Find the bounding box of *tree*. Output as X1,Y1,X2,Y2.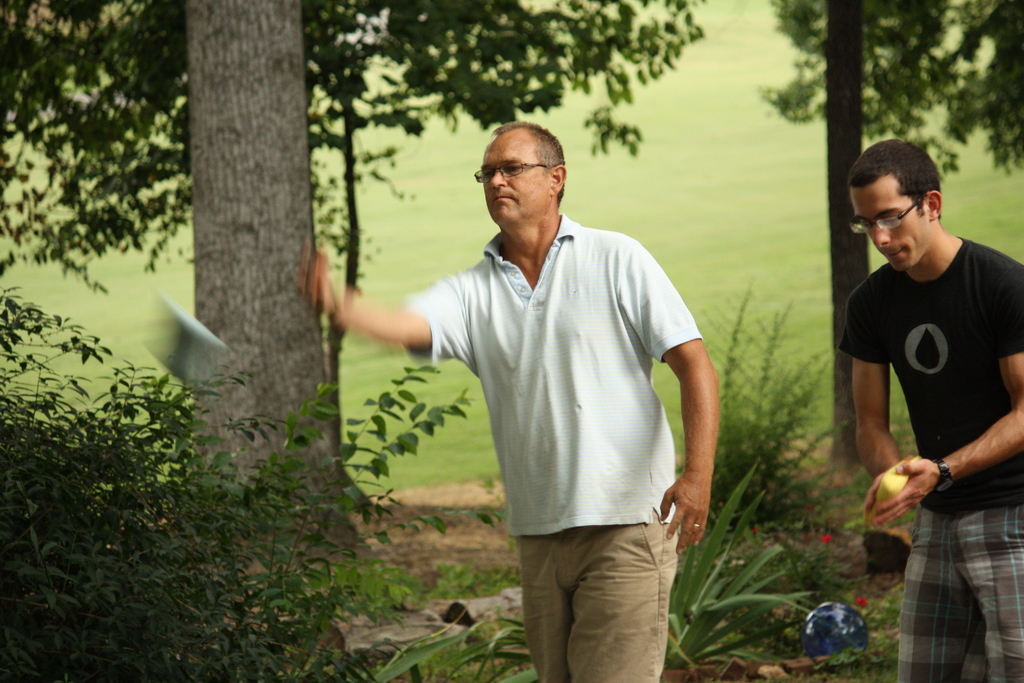
0,0,710,621.
